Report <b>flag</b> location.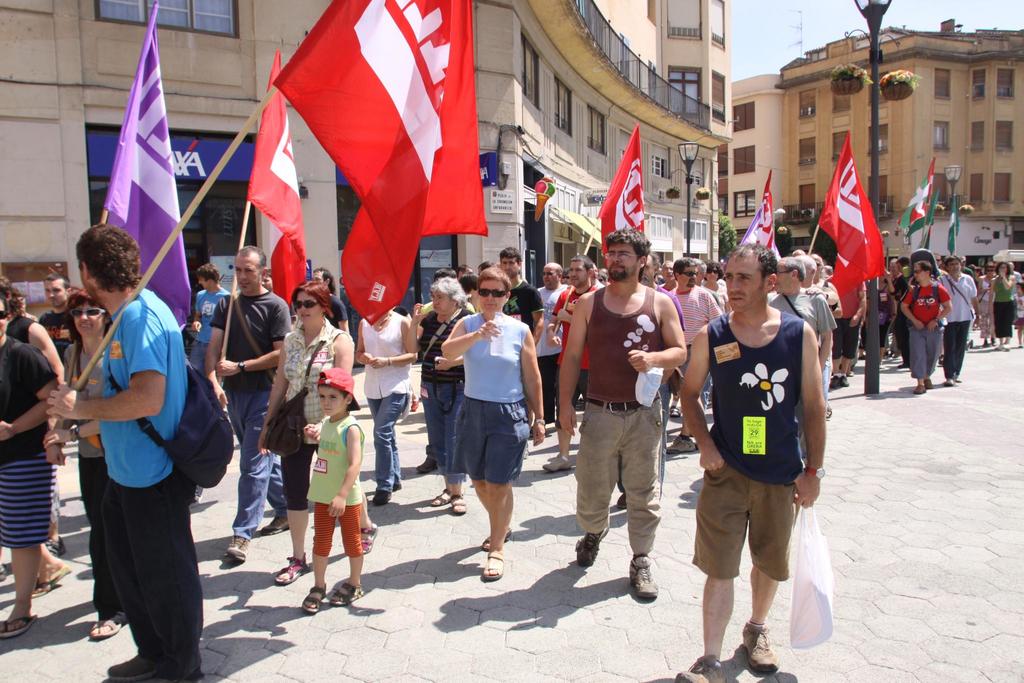
Report: <bbox>942, 184, 961, 258</bbox>.
